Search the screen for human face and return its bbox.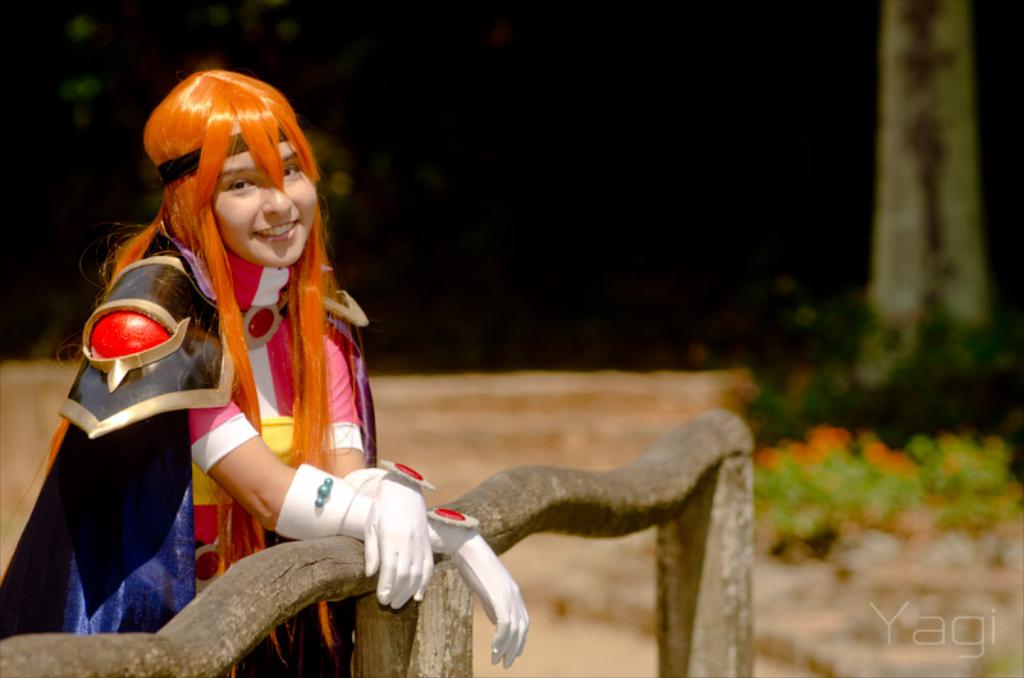
Found: rect(214, 139, 316, 267).
